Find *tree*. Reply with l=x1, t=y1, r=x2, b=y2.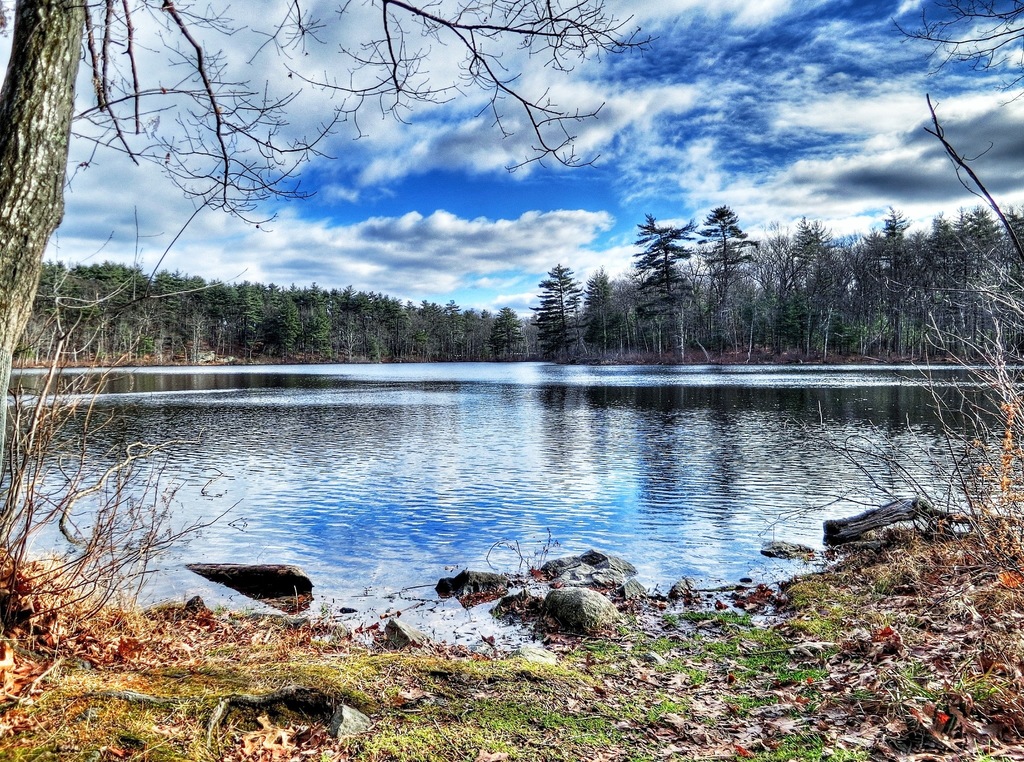
l=886, t=0, r=1023, b=265.
